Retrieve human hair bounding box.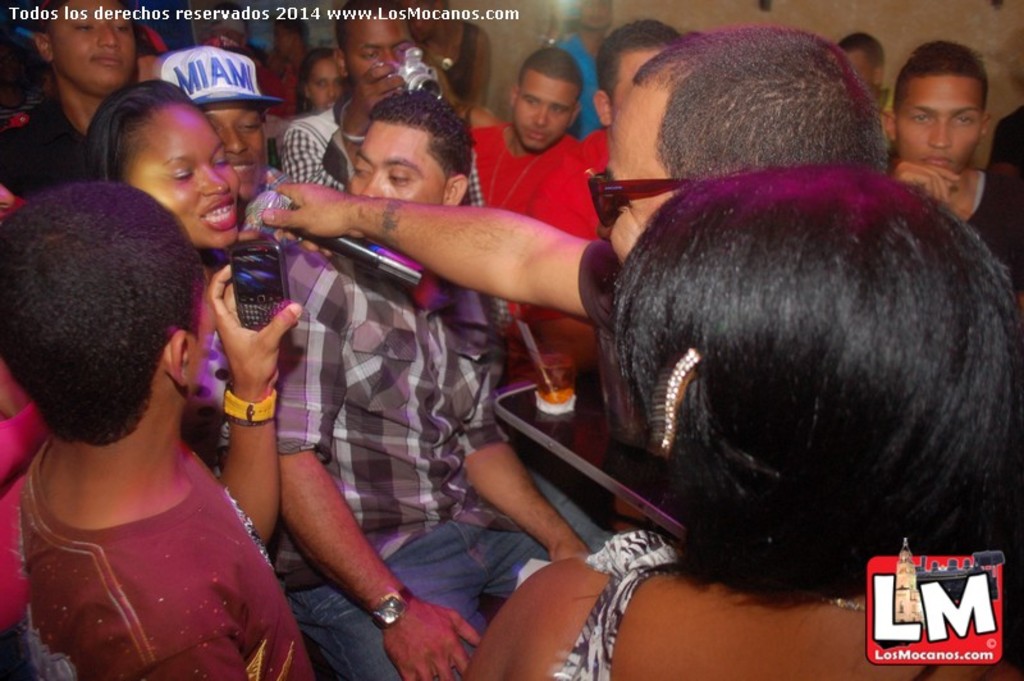
Bounding box: Rect(595, 14, 682, 109).
